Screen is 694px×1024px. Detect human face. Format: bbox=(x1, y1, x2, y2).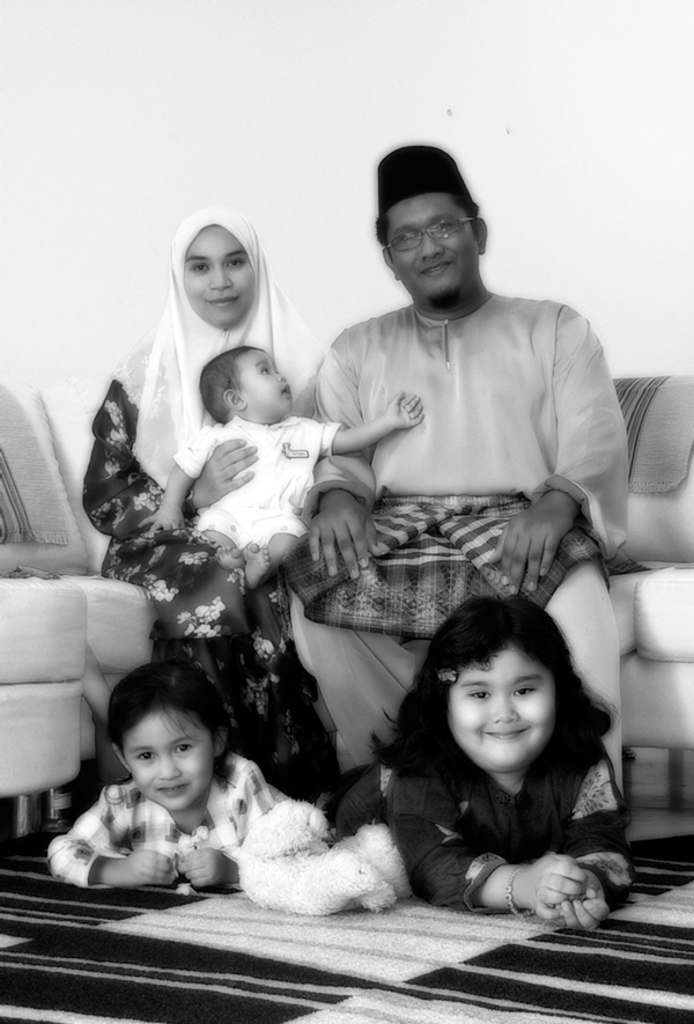
bbox=(187, 227, 254, 331).
